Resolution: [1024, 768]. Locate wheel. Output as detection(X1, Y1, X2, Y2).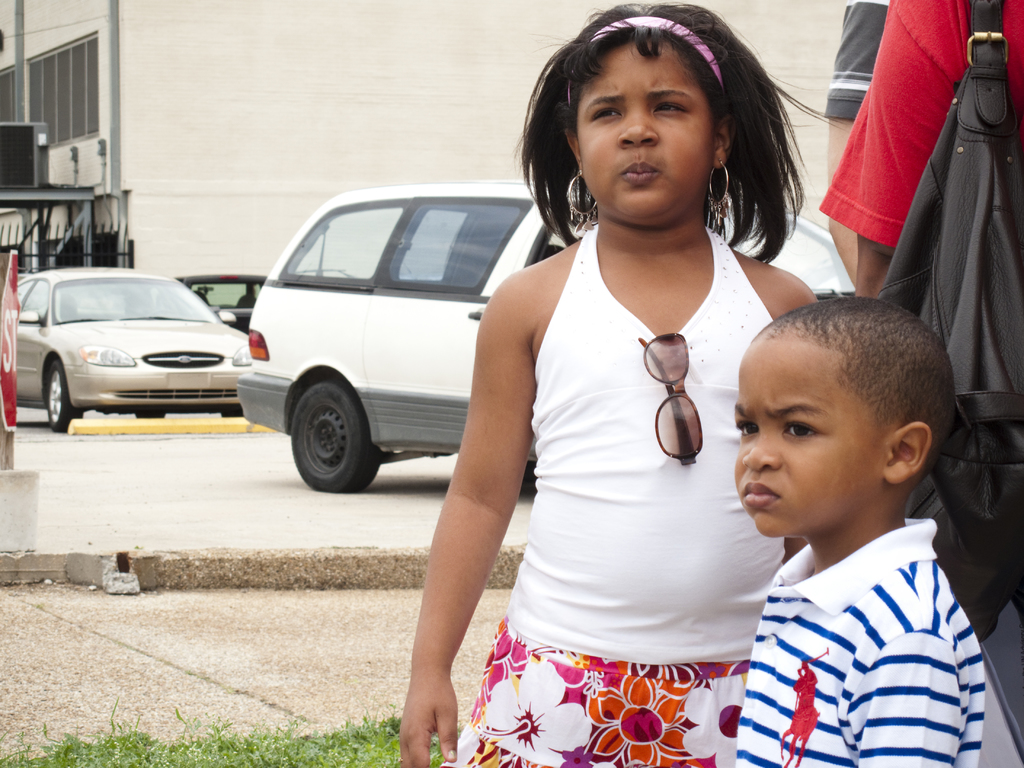
detection(49, 364, 82, 428).
